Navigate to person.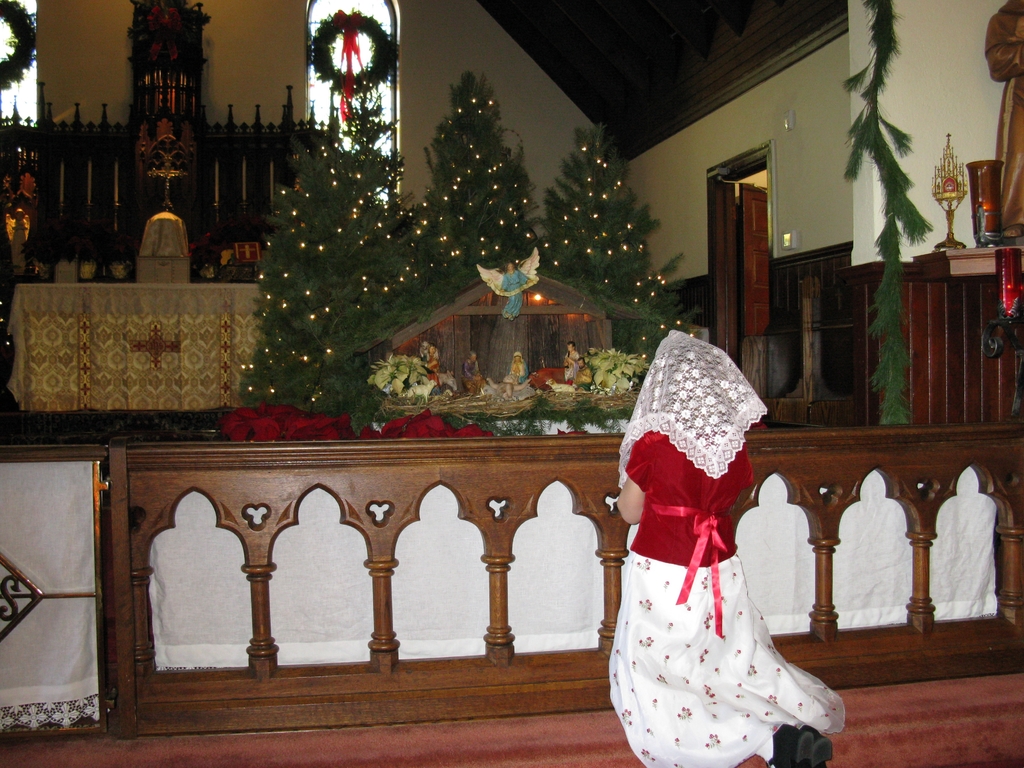
Navigation target: 563/341/578/376.
